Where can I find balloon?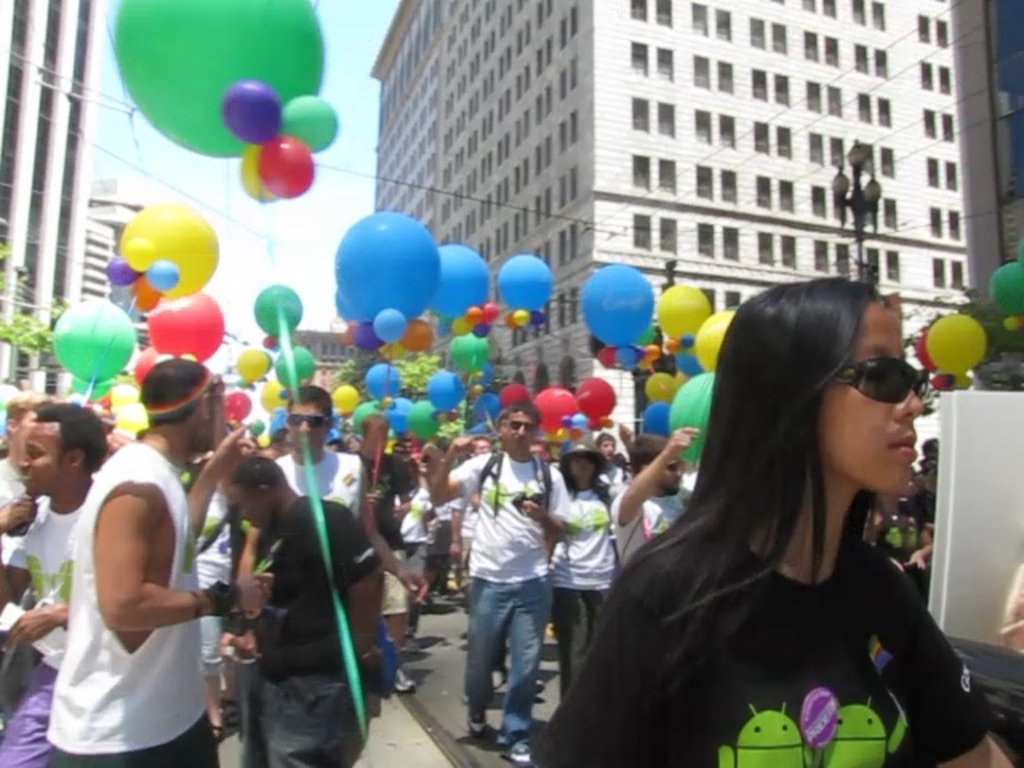
You can find it at BBox(149, 254, 171, 286).
